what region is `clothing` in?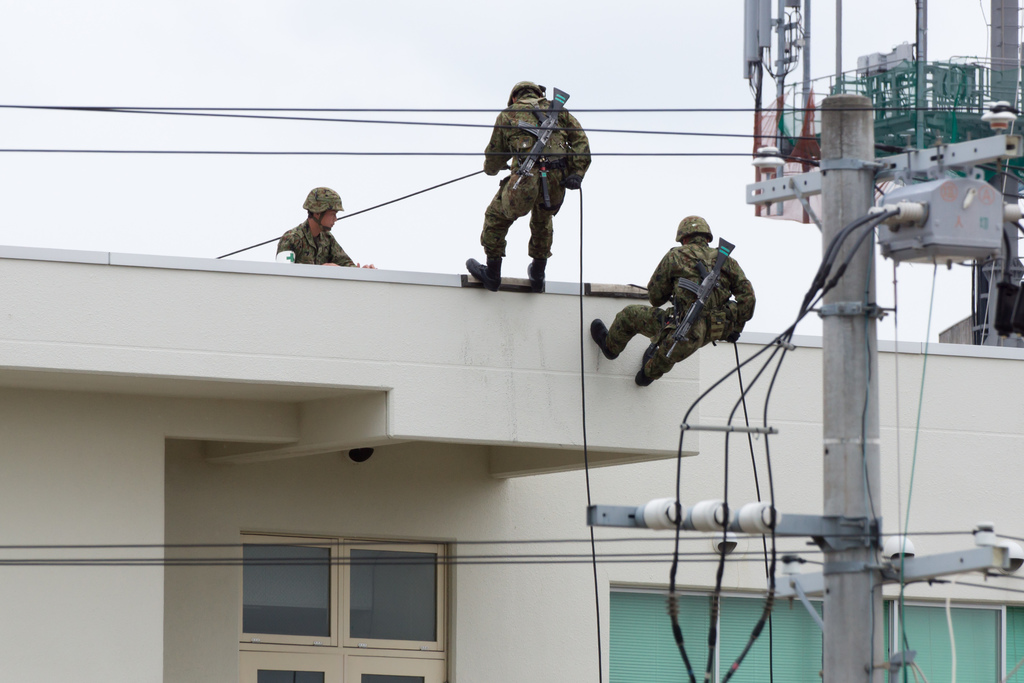
box(479, 90, 592, 254).
